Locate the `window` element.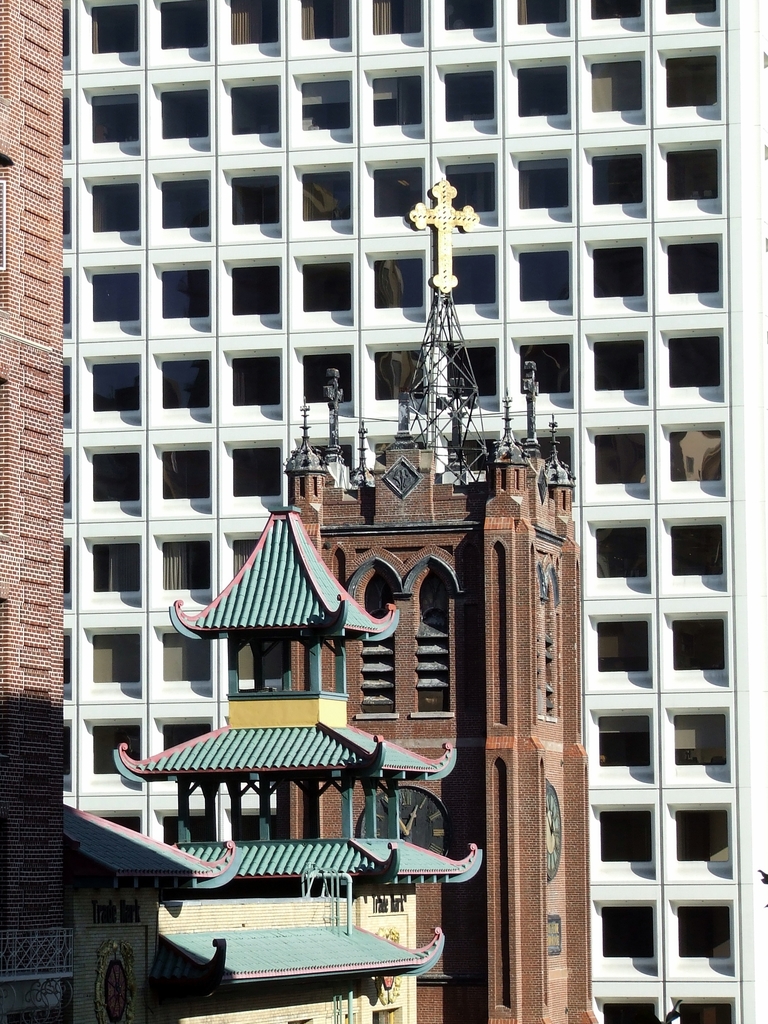
Element bbox: rect(229, 358, 282, 403).
